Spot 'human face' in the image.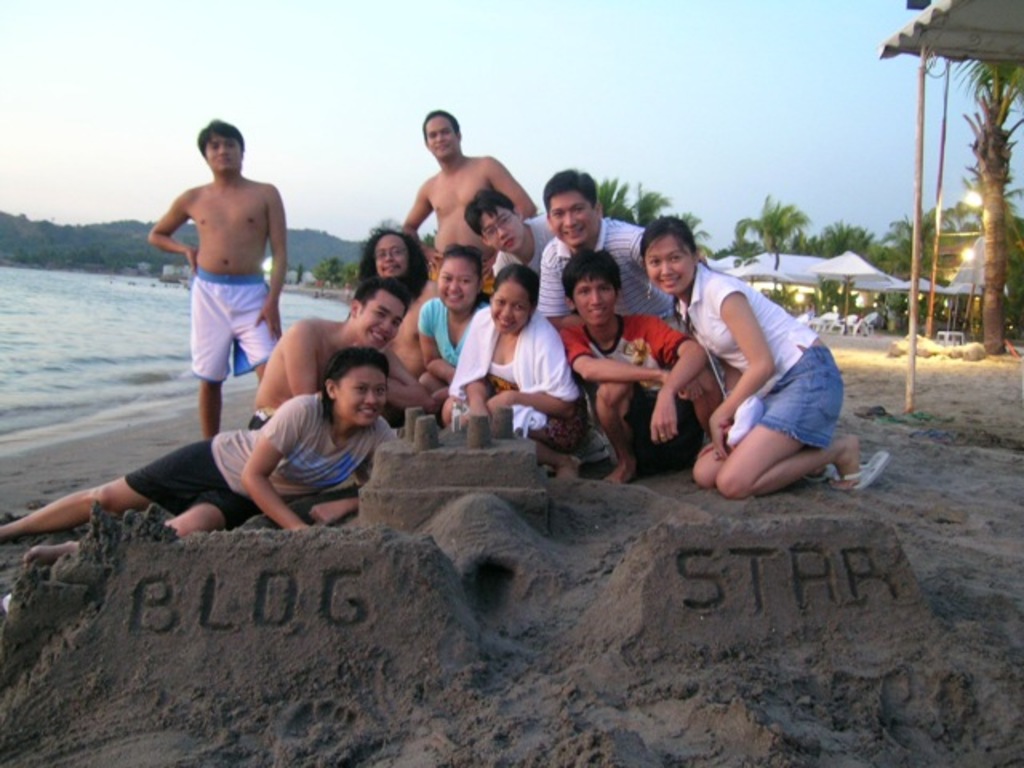
'human face' found at (x1=360, y1=291, x2=405, y2=350).
